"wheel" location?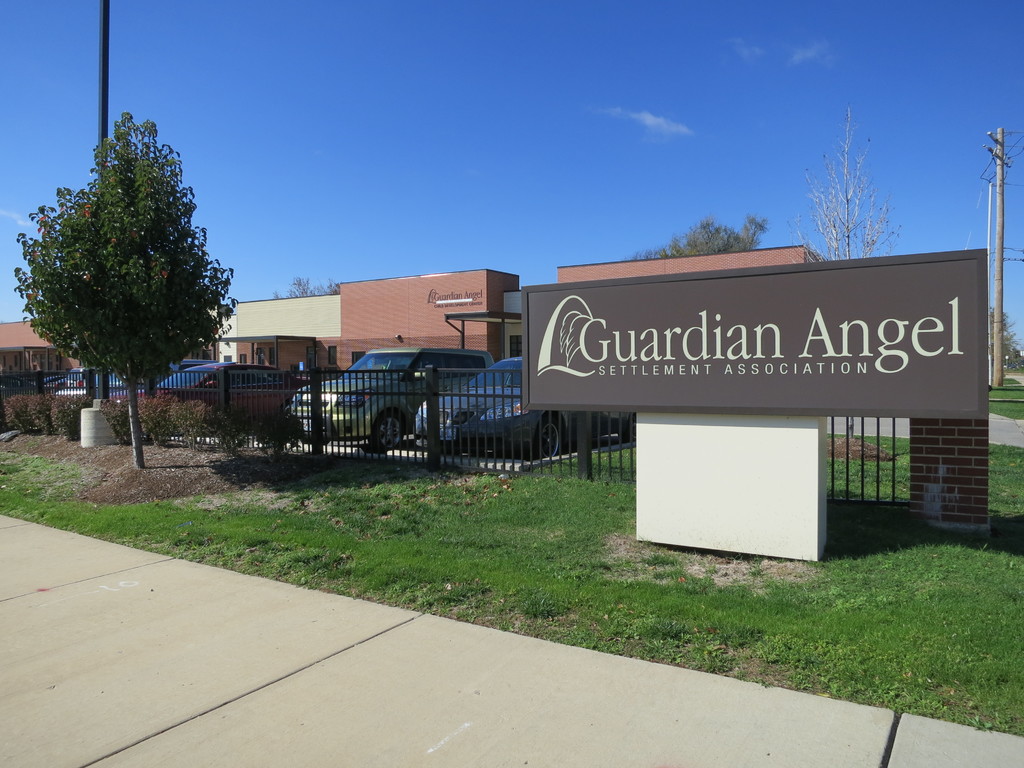
select_region(618, 415, 636, 442)
